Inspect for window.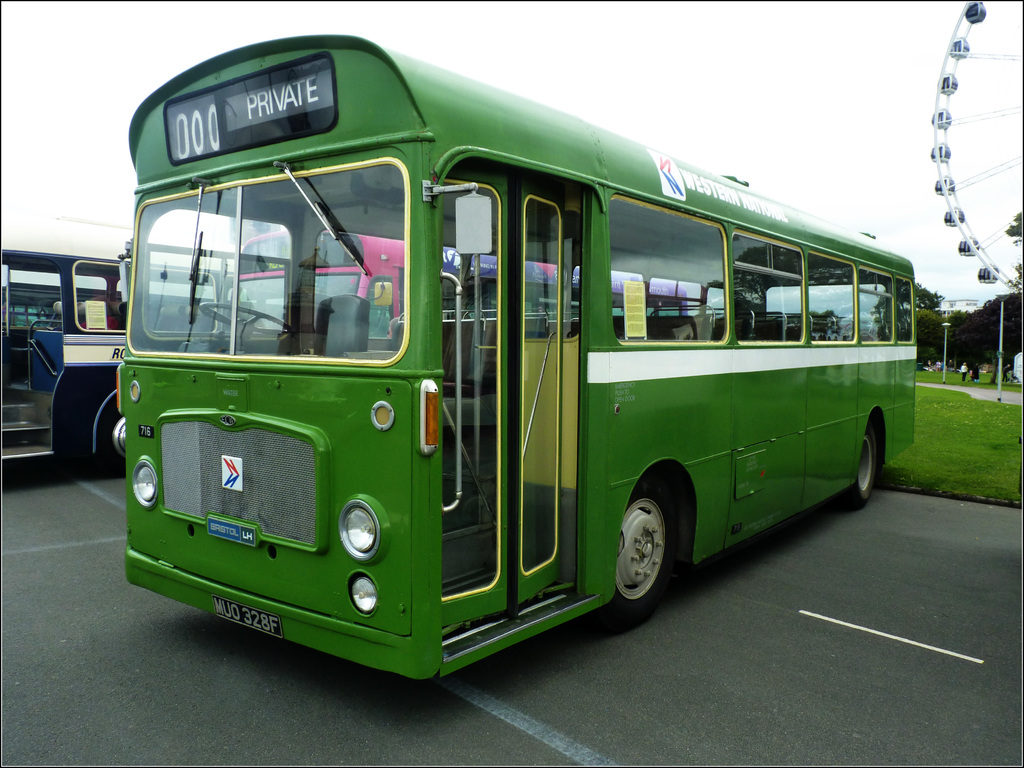
Inspection: Rect(653, 280, 705, 314).
